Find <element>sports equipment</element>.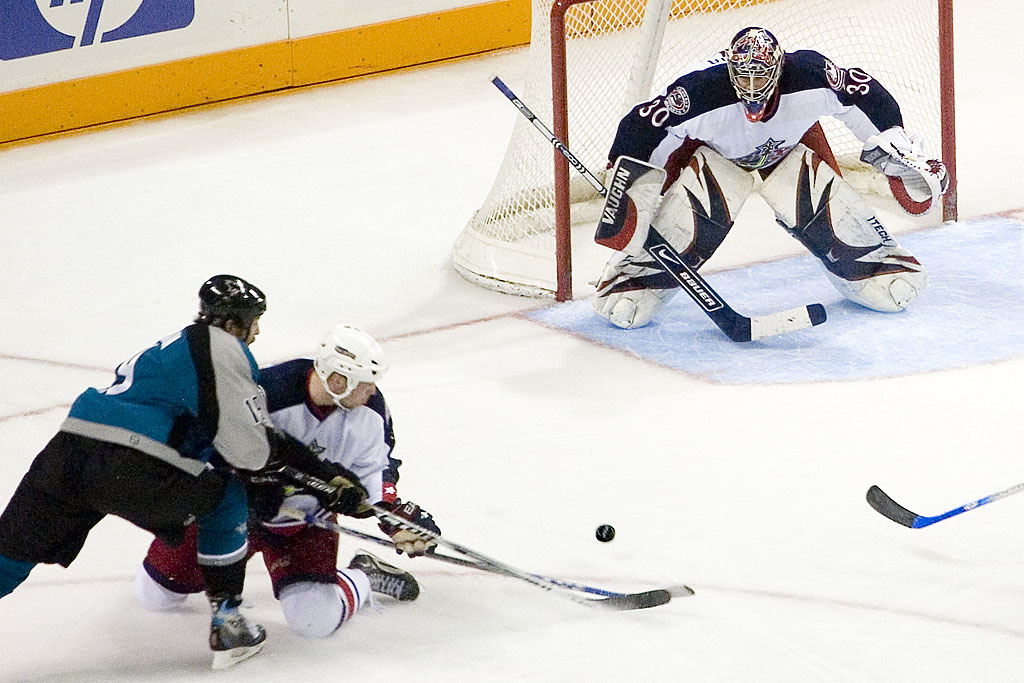
(195,269,269,352).
